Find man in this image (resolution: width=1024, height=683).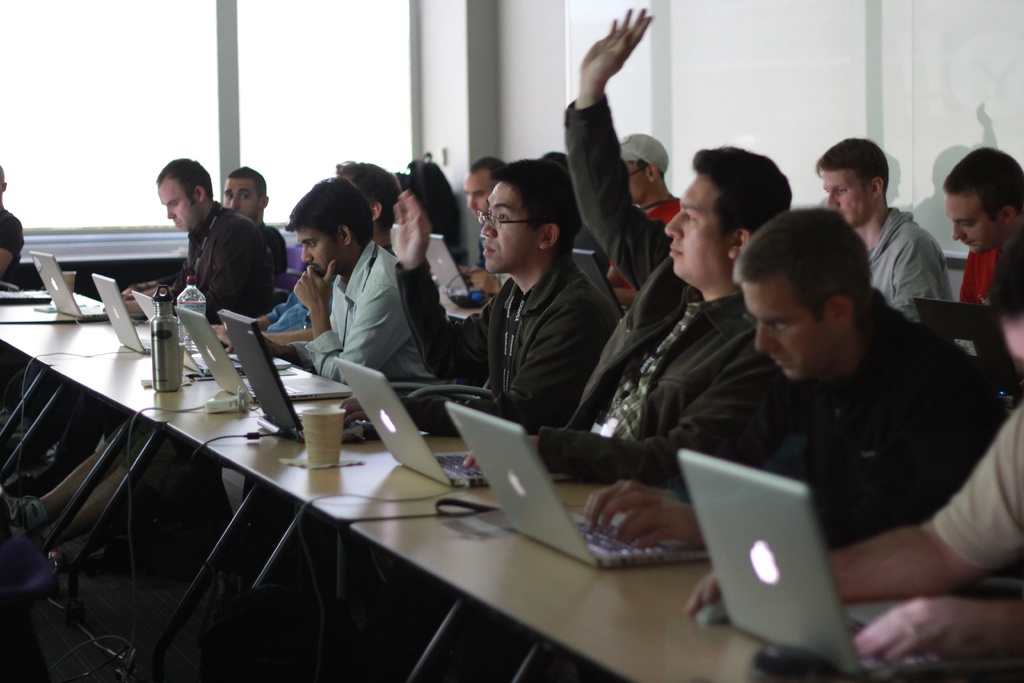
[left=147, top=147, right=283, bottom=329].
